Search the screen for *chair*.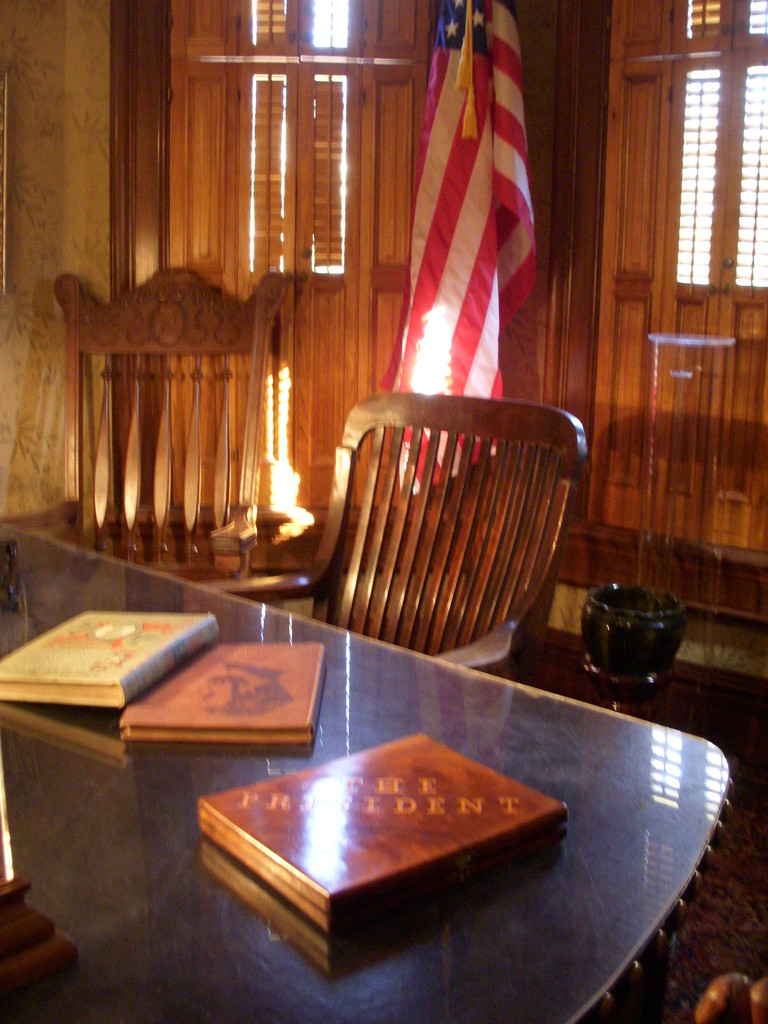
Found at (left=202, top=394, right=587, bottom=678).
